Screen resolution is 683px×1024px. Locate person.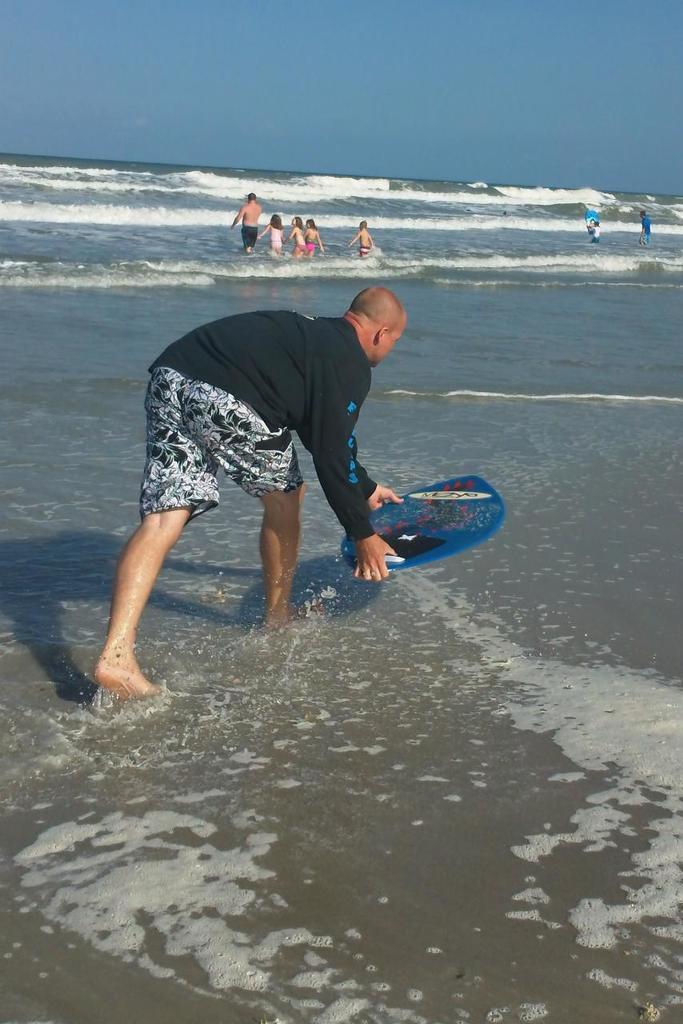
BBox(348, 218, 376, 261).
